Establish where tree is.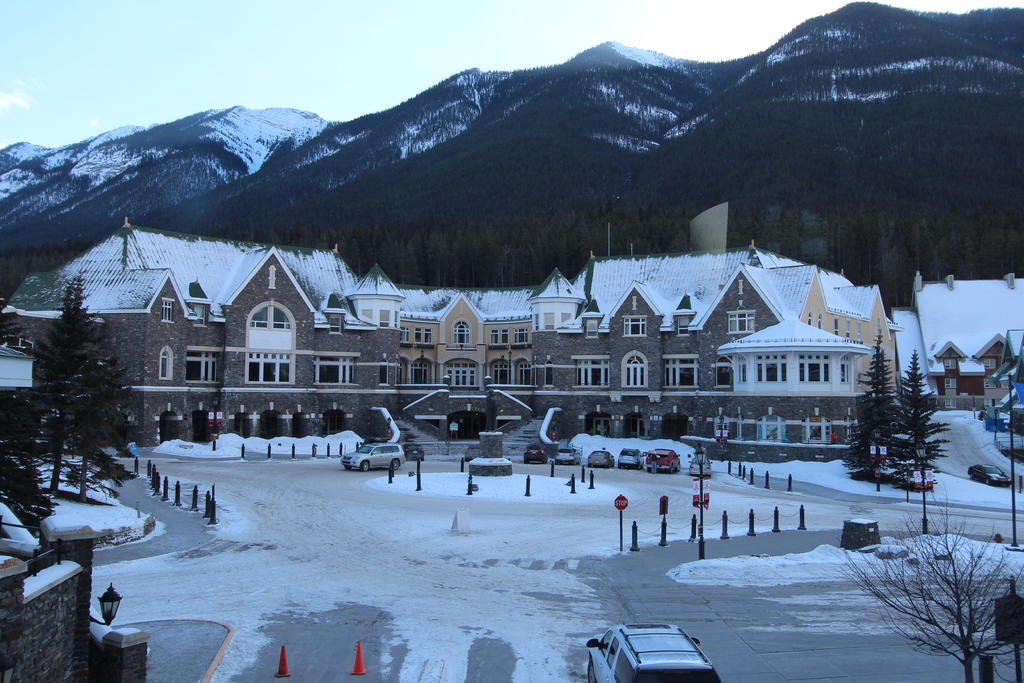
Established at [left=890, top=361, right=954, bottom=507].
